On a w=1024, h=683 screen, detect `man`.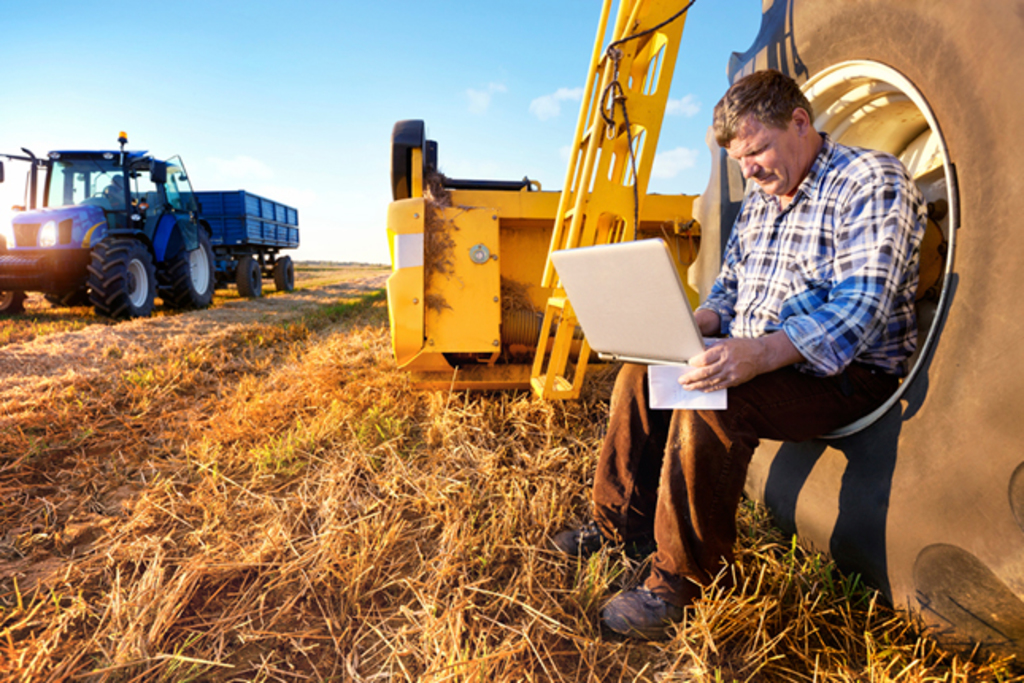
[602, 140, 935, 597].
